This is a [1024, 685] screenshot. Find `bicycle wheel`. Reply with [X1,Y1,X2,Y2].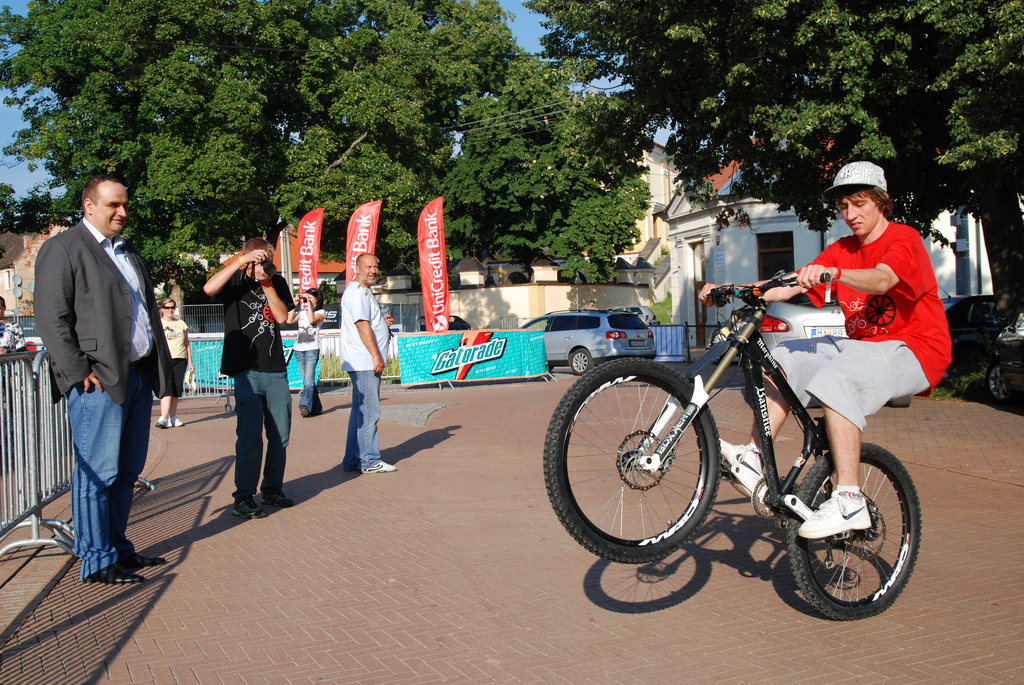
[788,441,920,619].
